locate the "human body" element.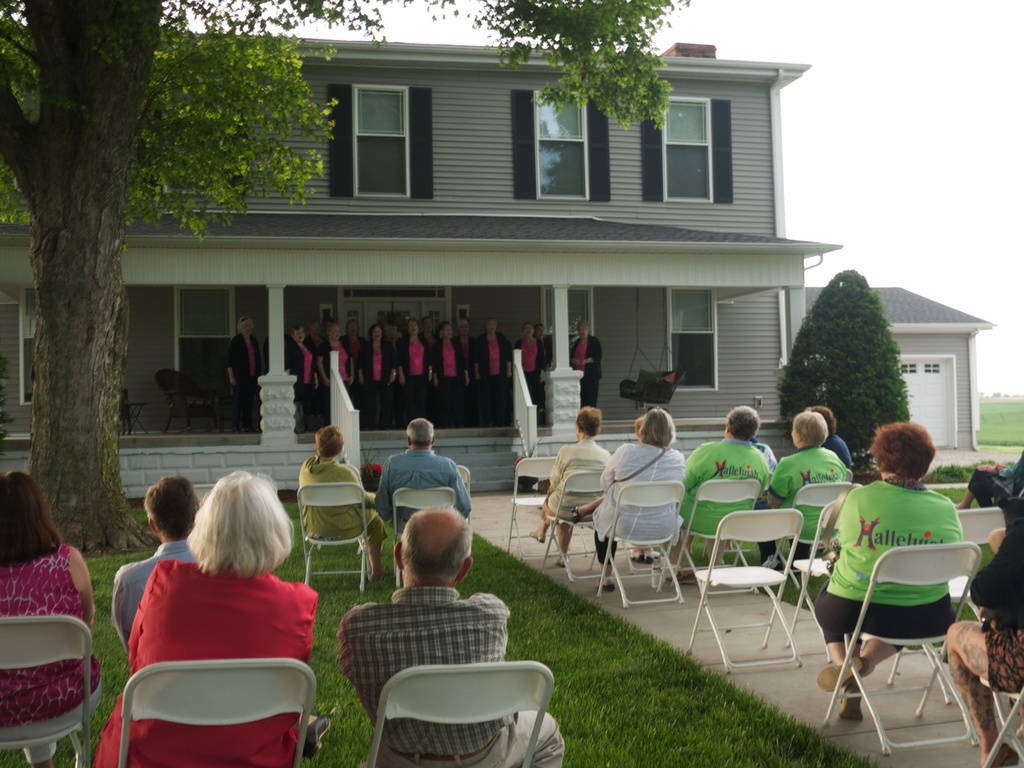
Element bbox: [x1=328, y1=504, x2=563, y2=767].
